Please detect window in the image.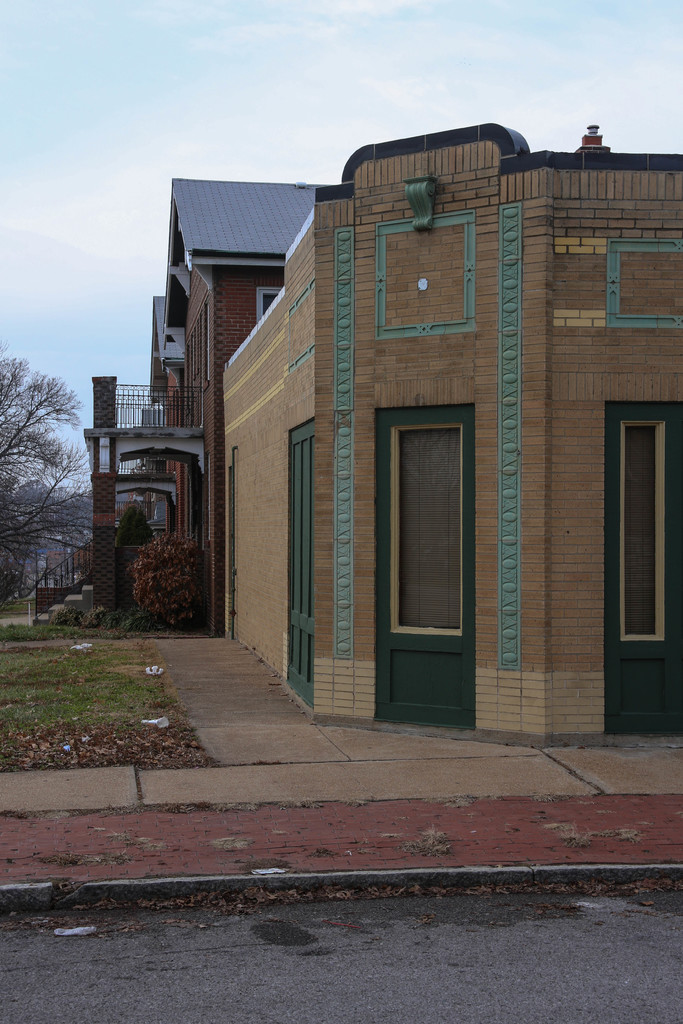
pyautogui.locateOnScreen(397, 431, 463, 631).
